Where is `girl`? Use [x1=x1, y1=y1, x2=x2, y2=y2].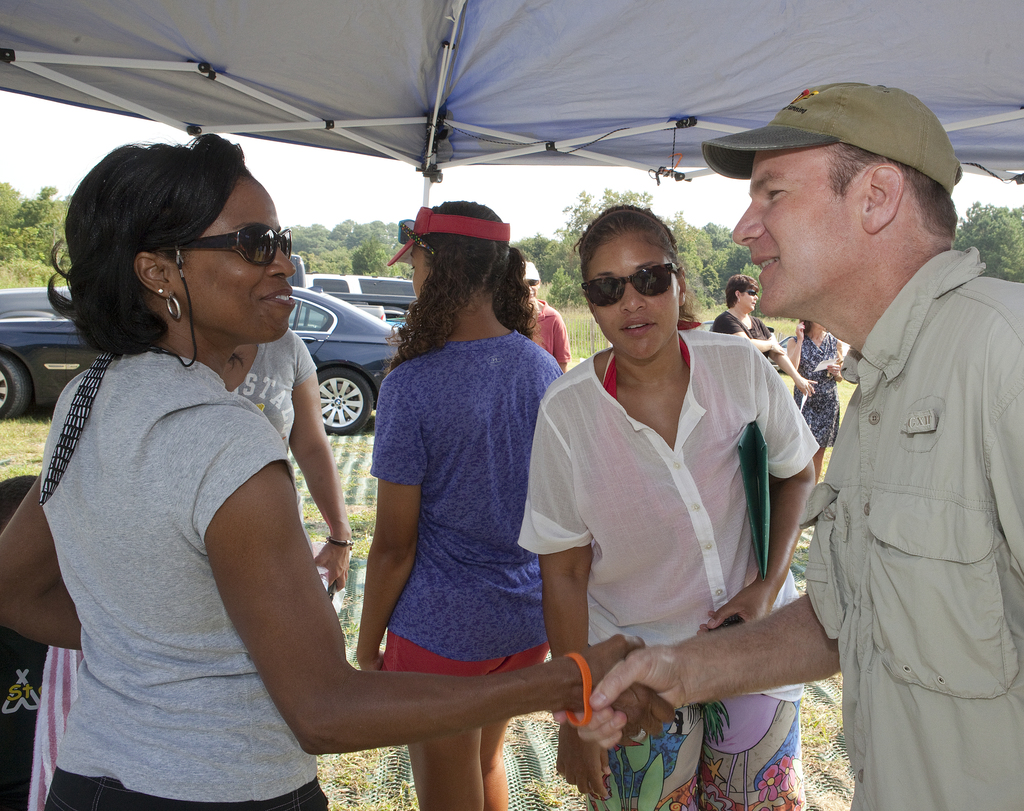
[x1=356, y1=196, x2=572, y2=810].
